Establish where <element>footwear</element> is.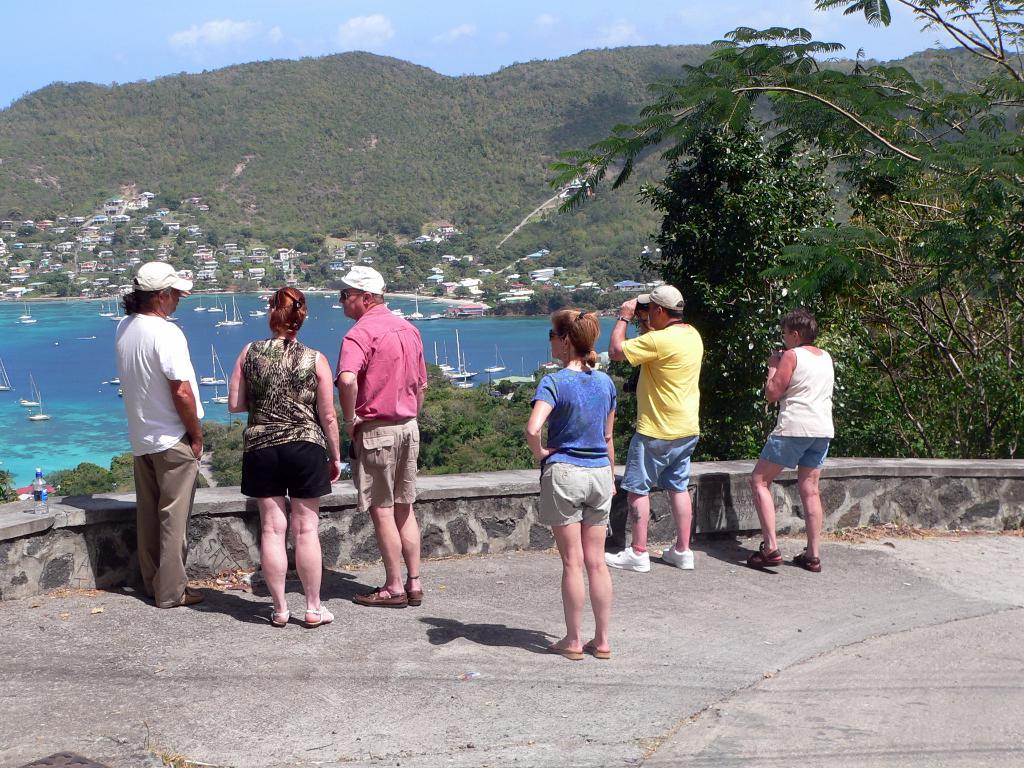
Established at (584, 637, 609, 659).
